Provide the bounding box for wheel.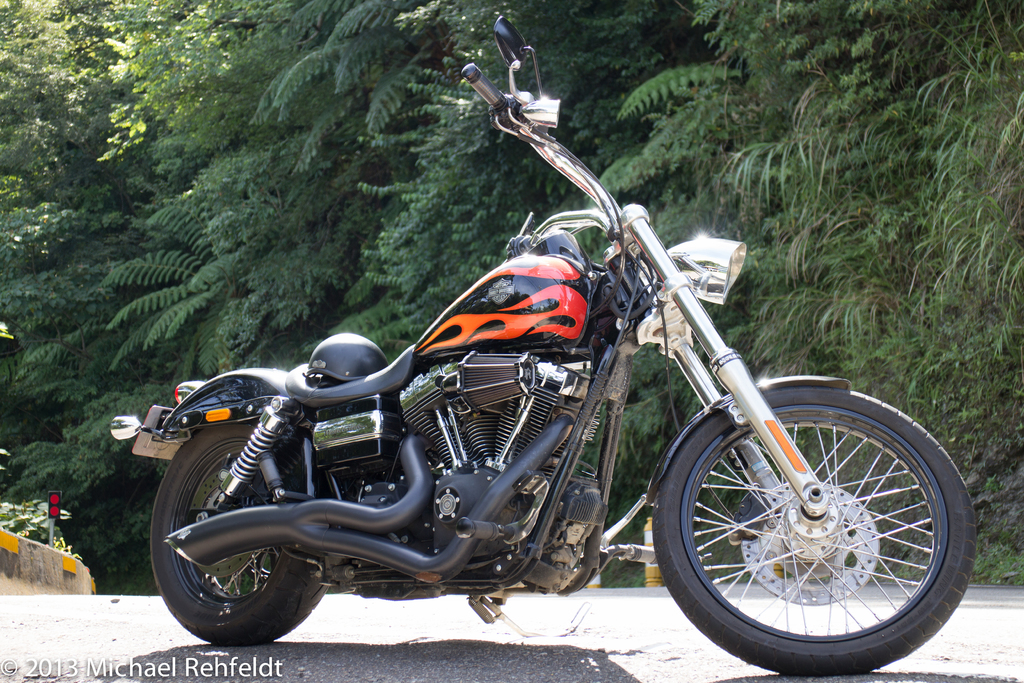
[656, 390, 972, 663].
